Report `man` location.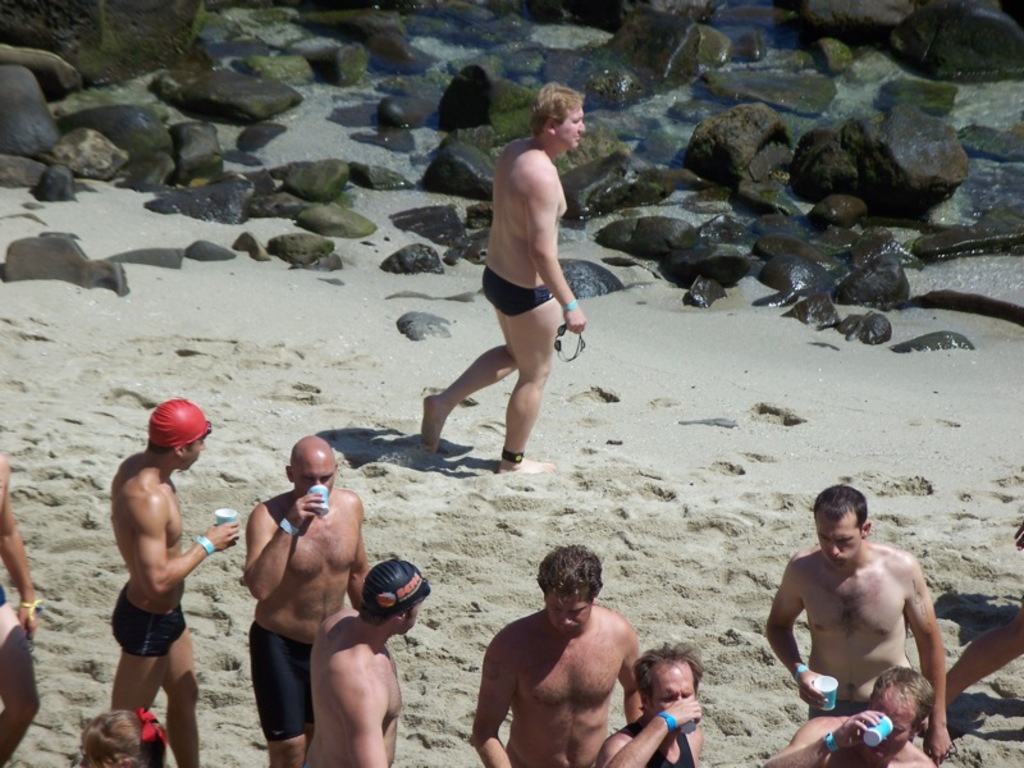
Report: (left=595, top=639, right=707, bottom=767).
